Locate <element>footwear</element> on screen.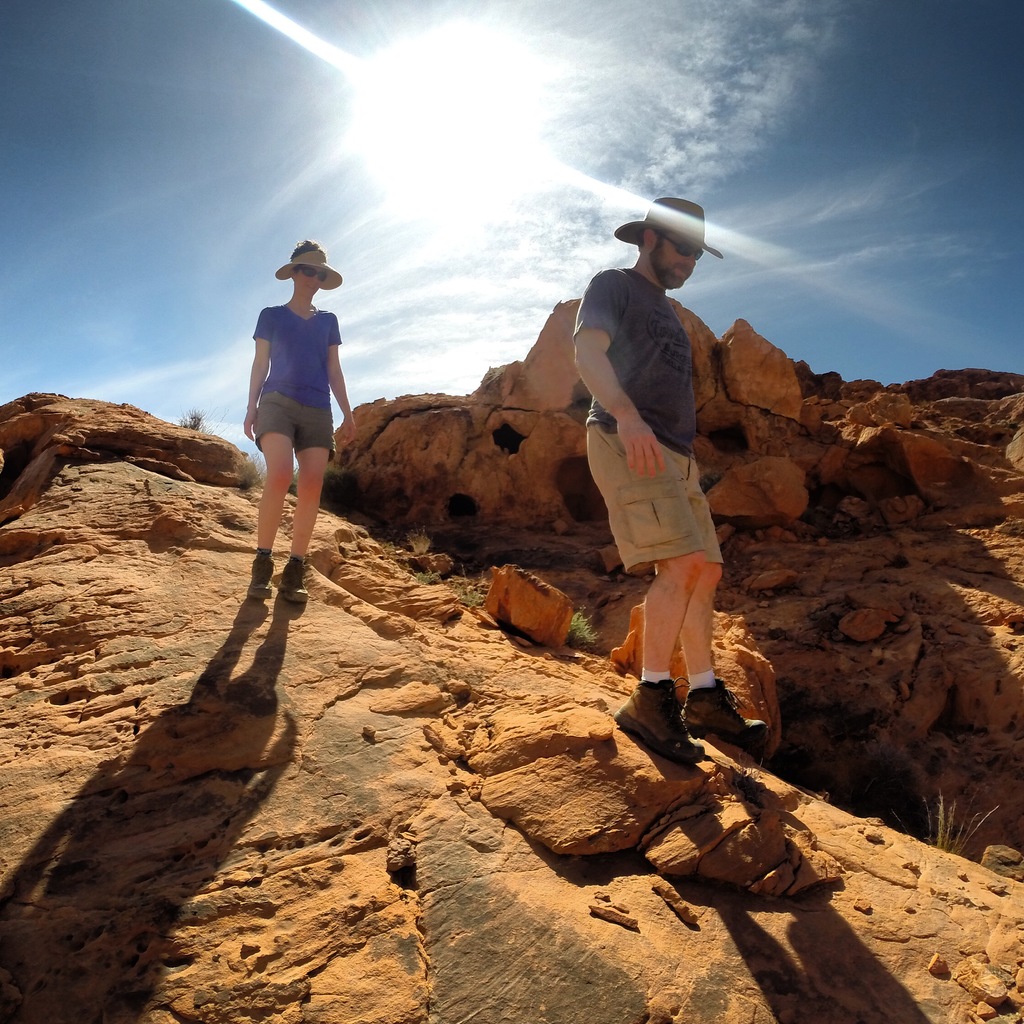
On screen at pyautogui.locateOnScreen(250, 548, 280, 601).
